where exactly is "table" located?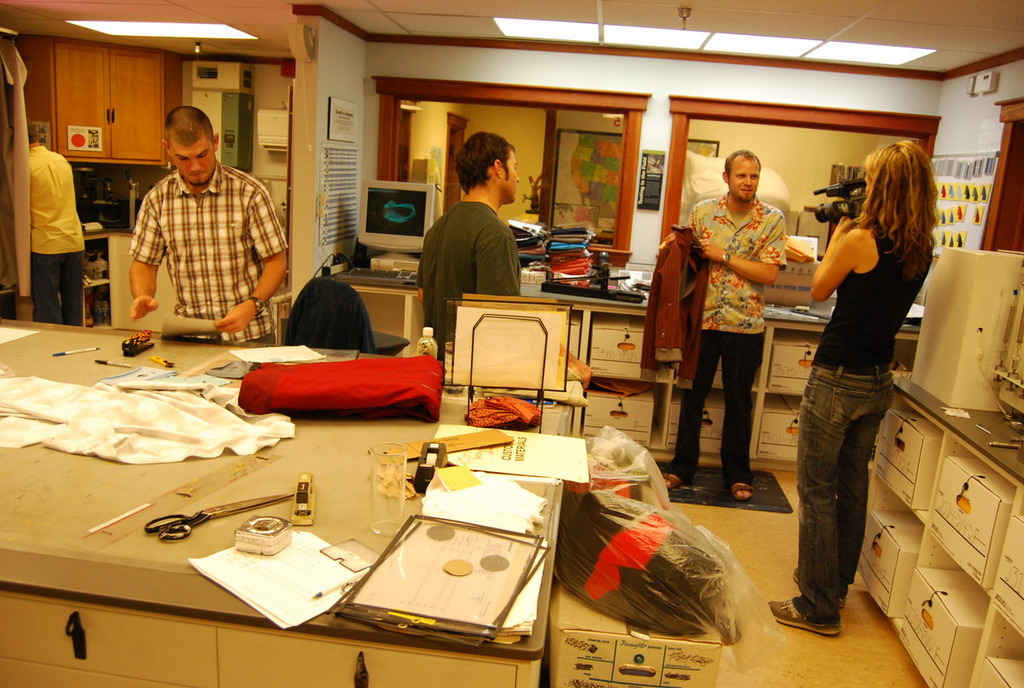
Its bounding box is x1=340 y1=278 x2=423 y2=358.
